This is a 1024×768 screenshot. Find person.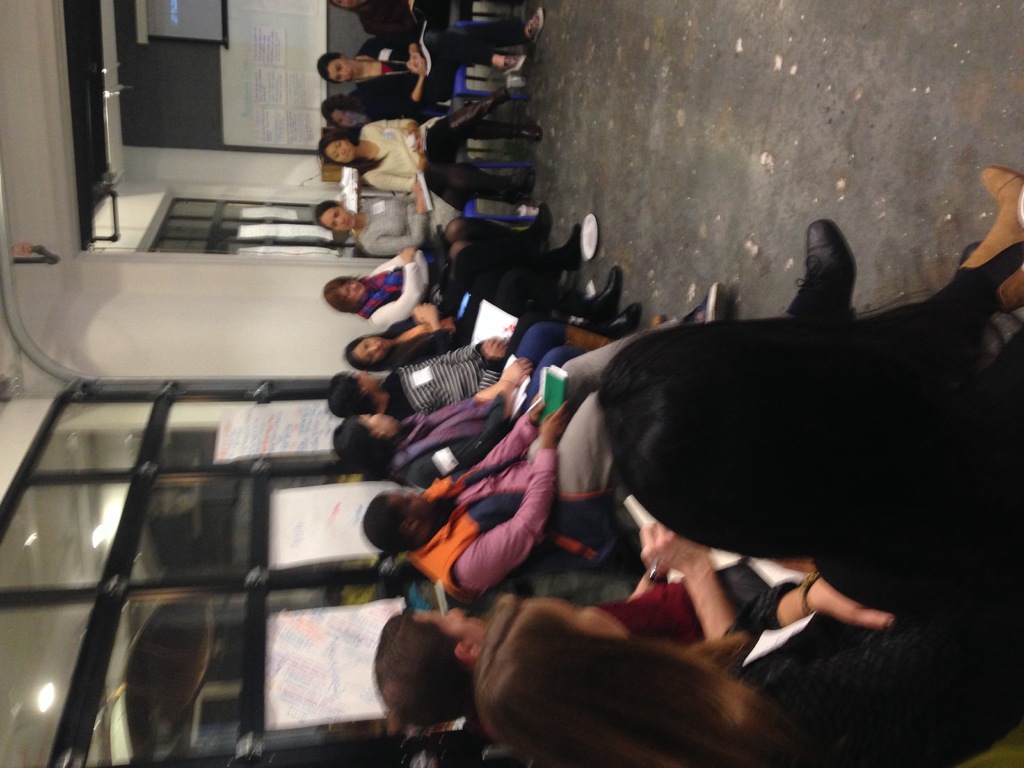
Bounding box: 381 214 860 730.
